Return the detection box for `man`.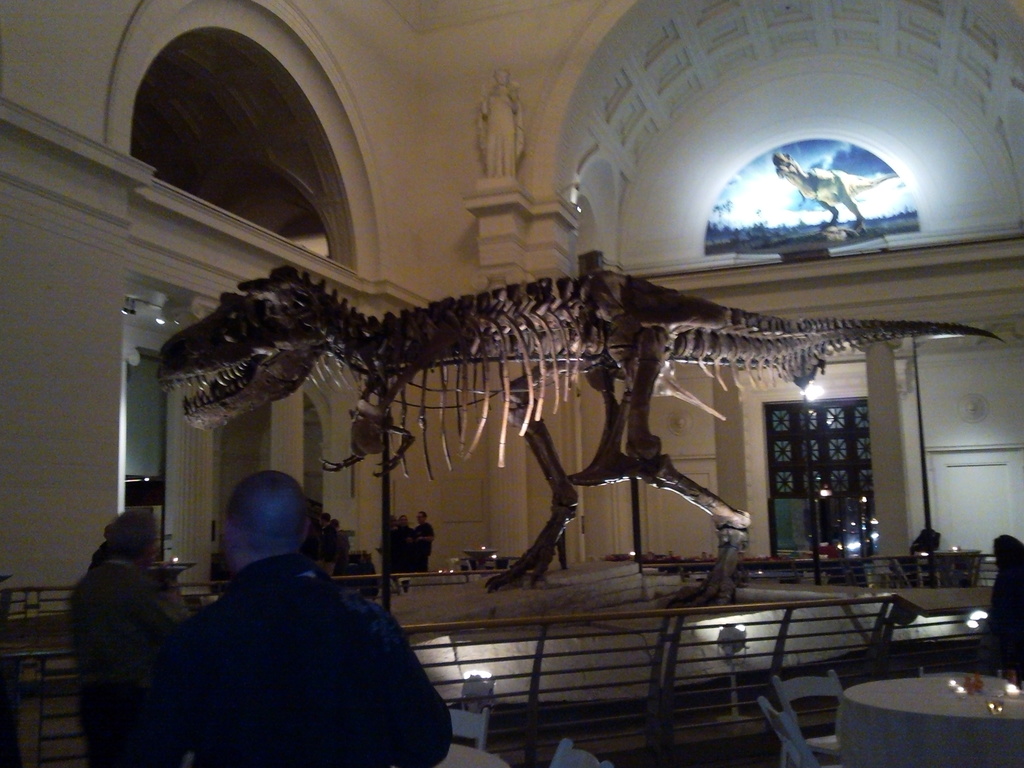
68 507 214 767.
